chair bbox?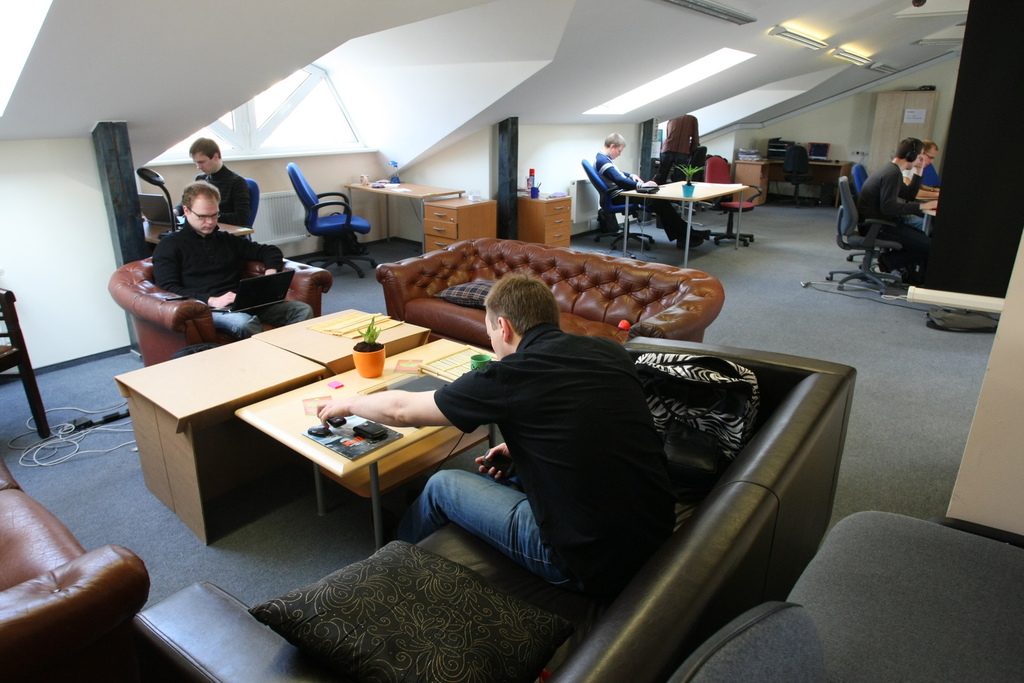
<box>851,163,927,235</box>
